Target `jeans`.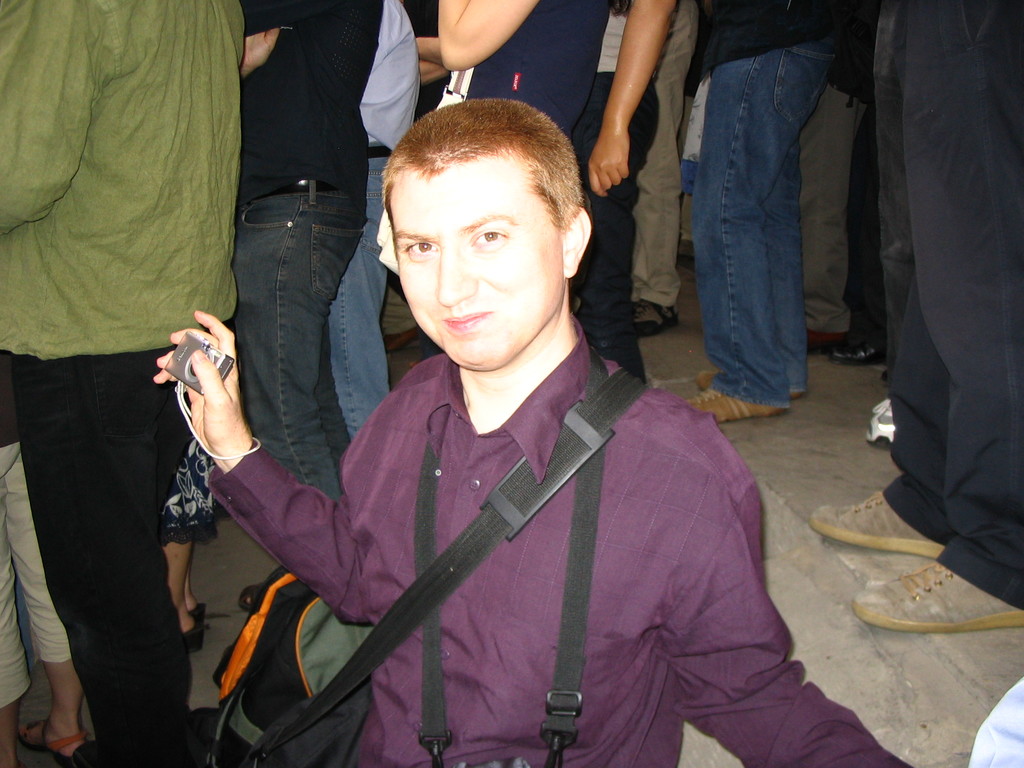
Target region: crop(234, 175, 361, 500).
